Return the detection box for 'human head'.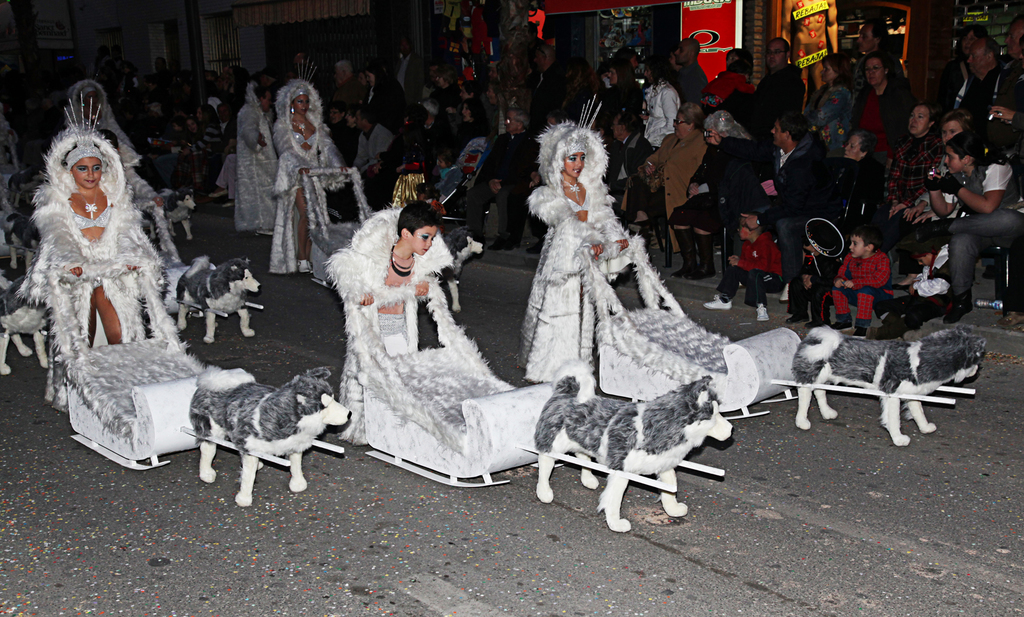
box(173, 116, 187, 133).
